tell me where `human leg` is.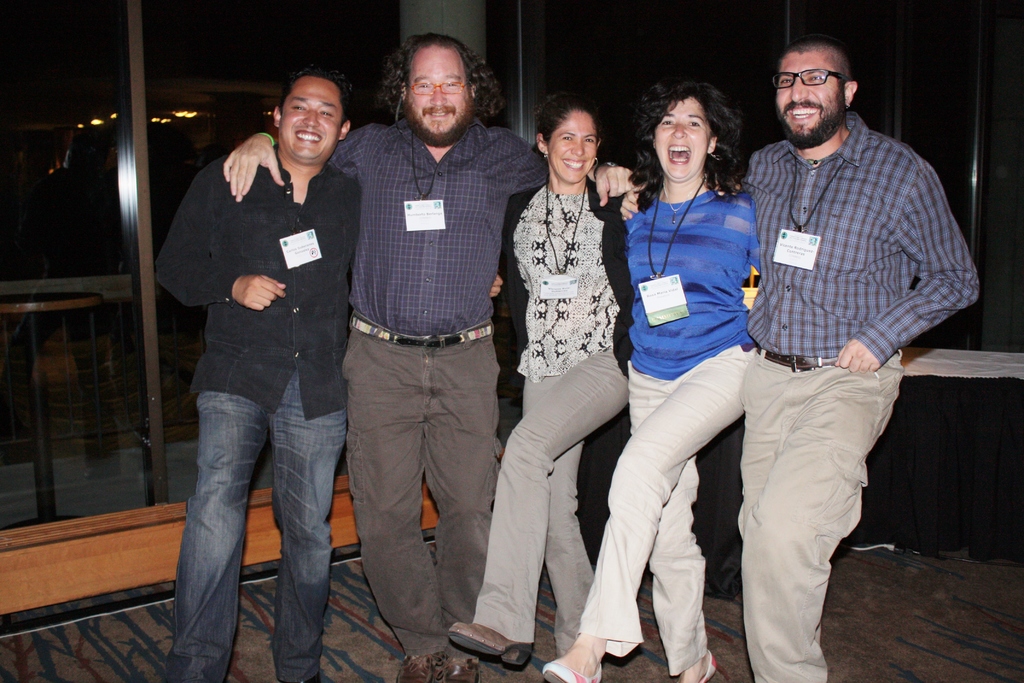
`human leg` is at select_region(542, 350, 758, 682).
